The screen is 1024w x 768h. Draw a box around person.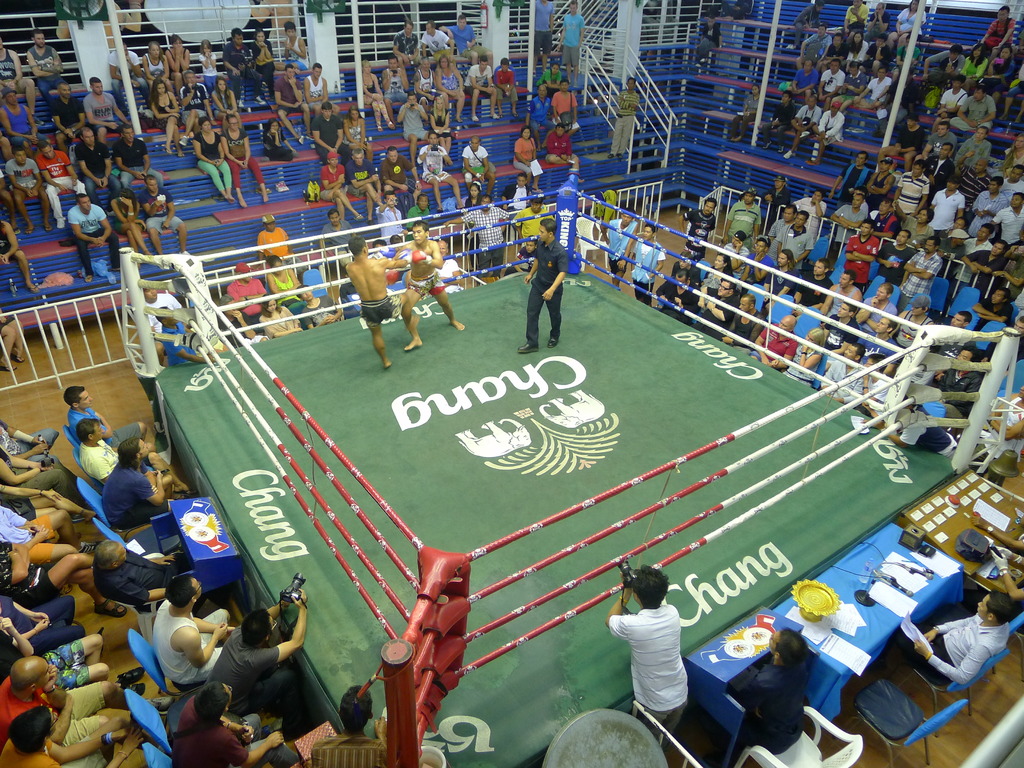
(x1=511, y1=125, x2=540, y2=201).
